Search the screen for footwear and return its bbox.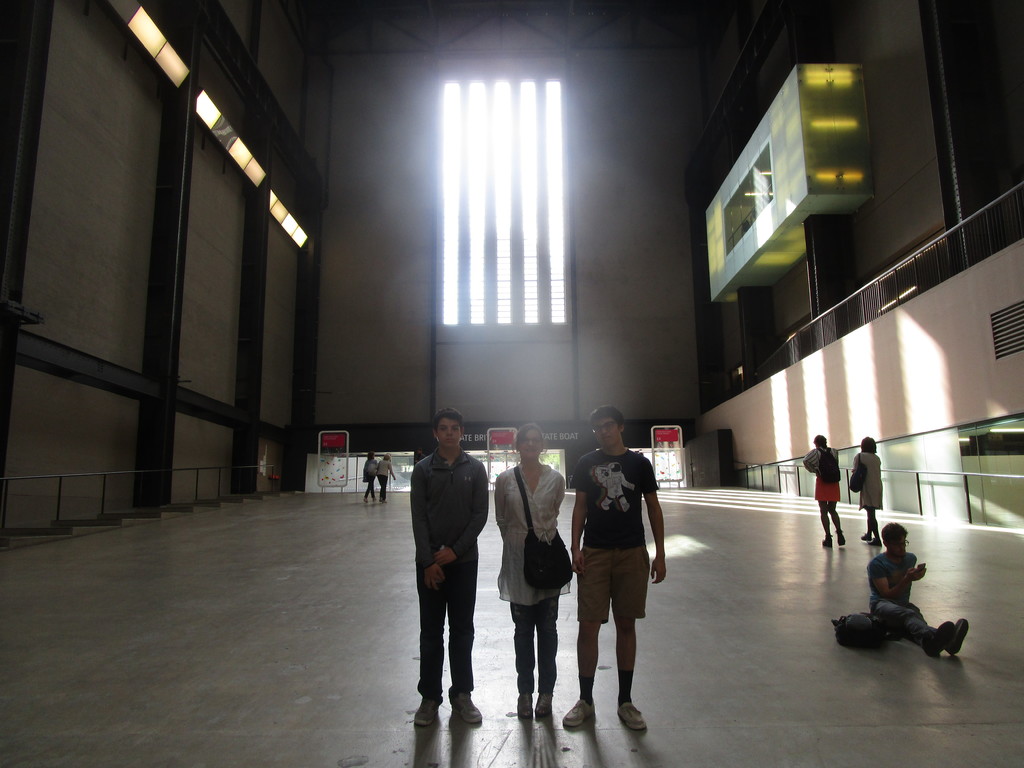
Found: bbox=[565, 698, 597, 731].
